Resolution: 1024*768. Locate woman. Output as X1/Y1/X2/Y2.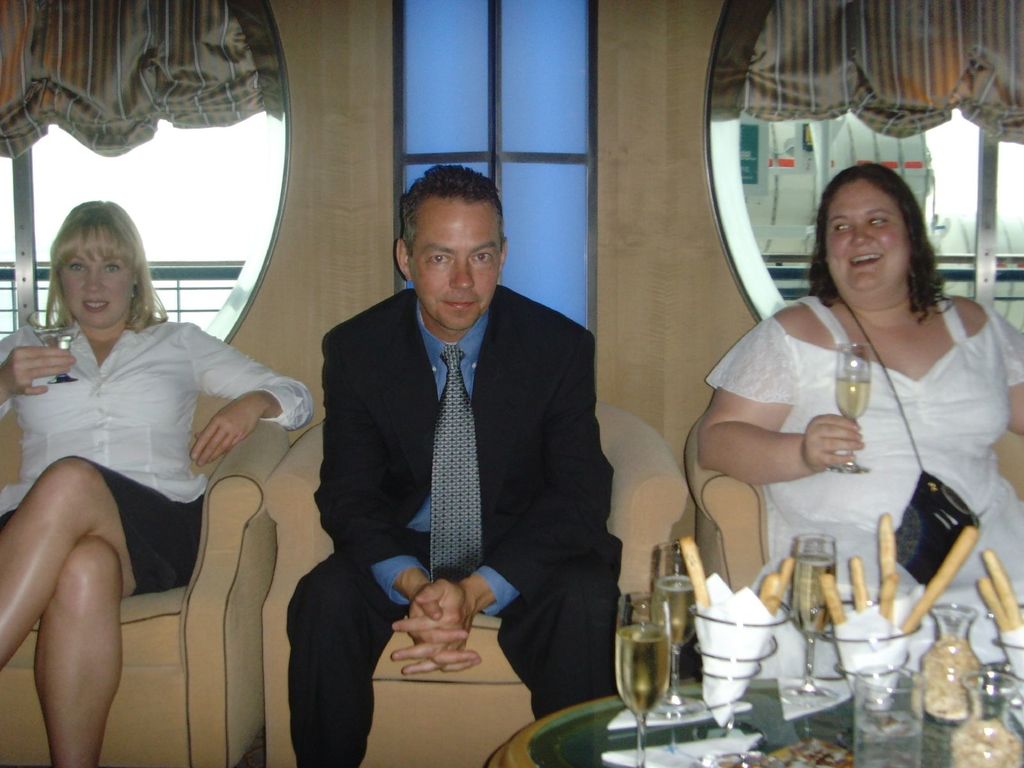
701/164/998/651.
